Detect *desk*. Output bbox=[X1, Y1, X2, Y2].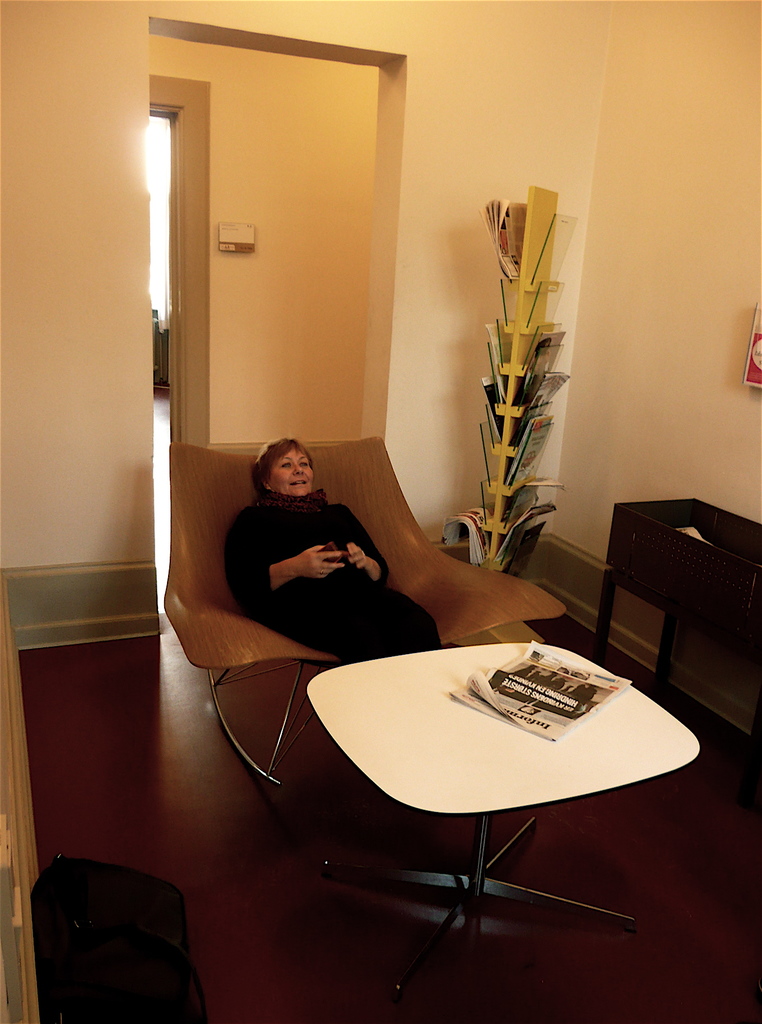
bbox=[581, 504, 748, 721].
